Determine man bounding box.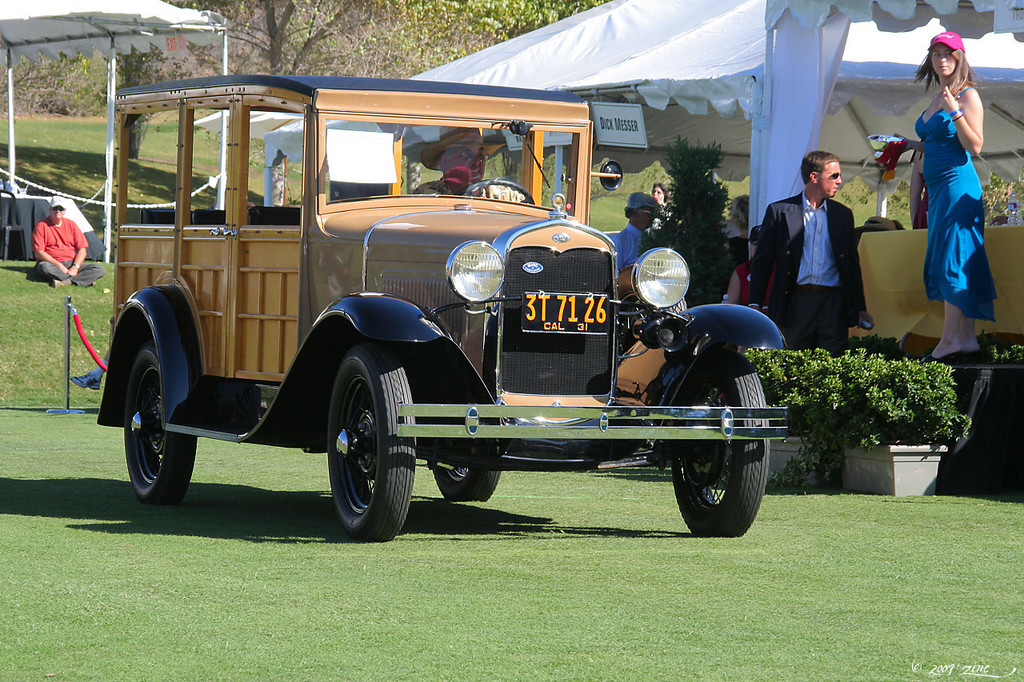
Determined: 614 192 663 273.
